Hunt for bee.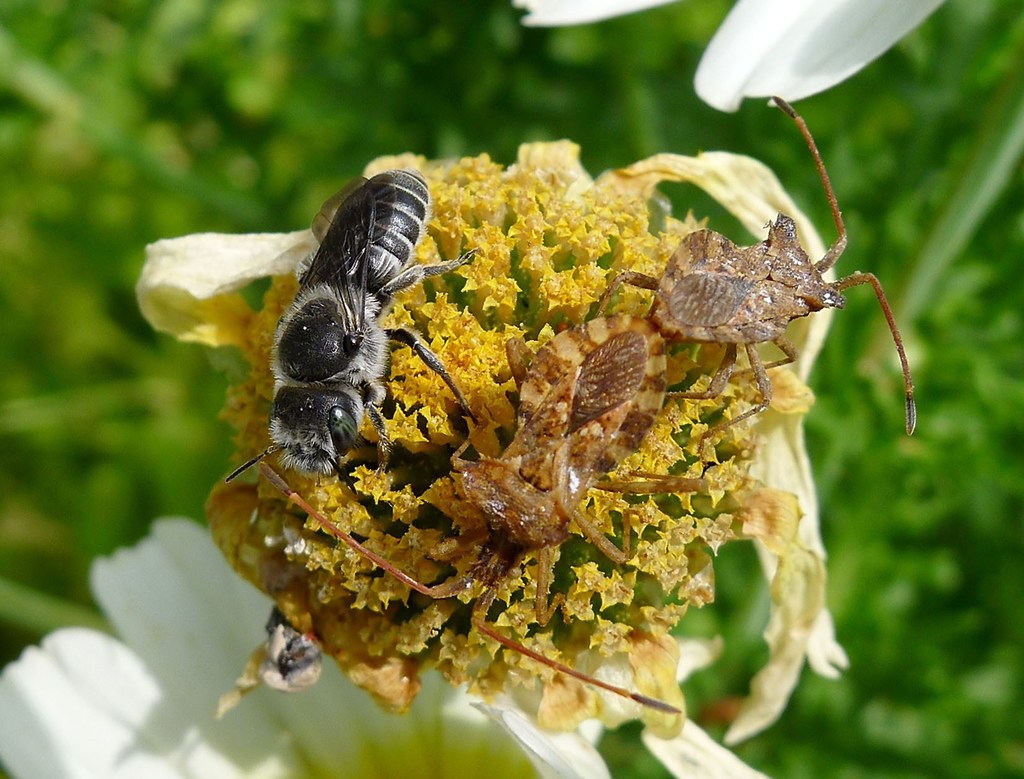
Hunted down at (225, 166, 476, 505).
